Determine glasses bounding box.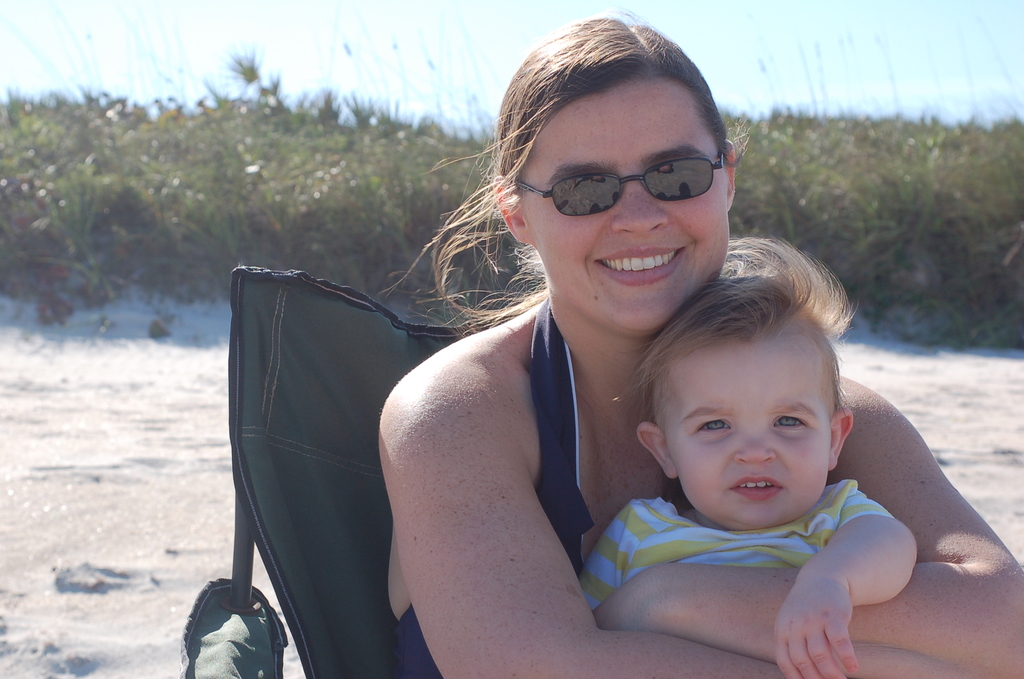
Determined: box(512, 140, 730, 218).
